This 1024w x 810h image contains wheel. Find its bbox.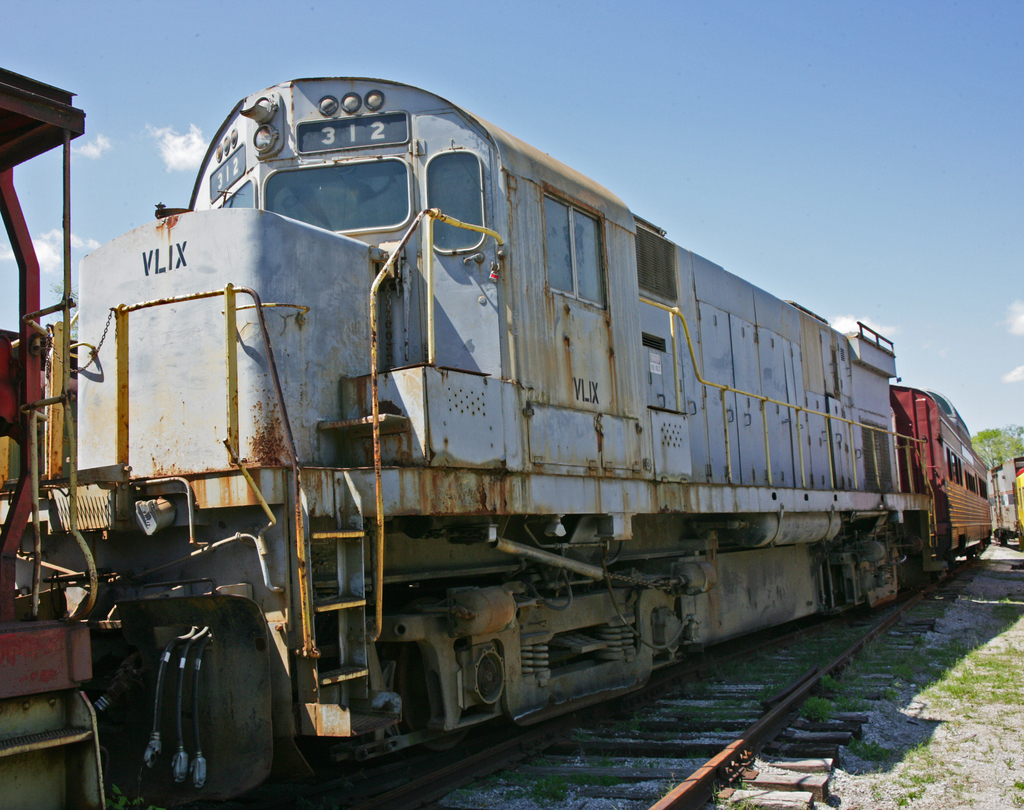
384:598:470:750.
